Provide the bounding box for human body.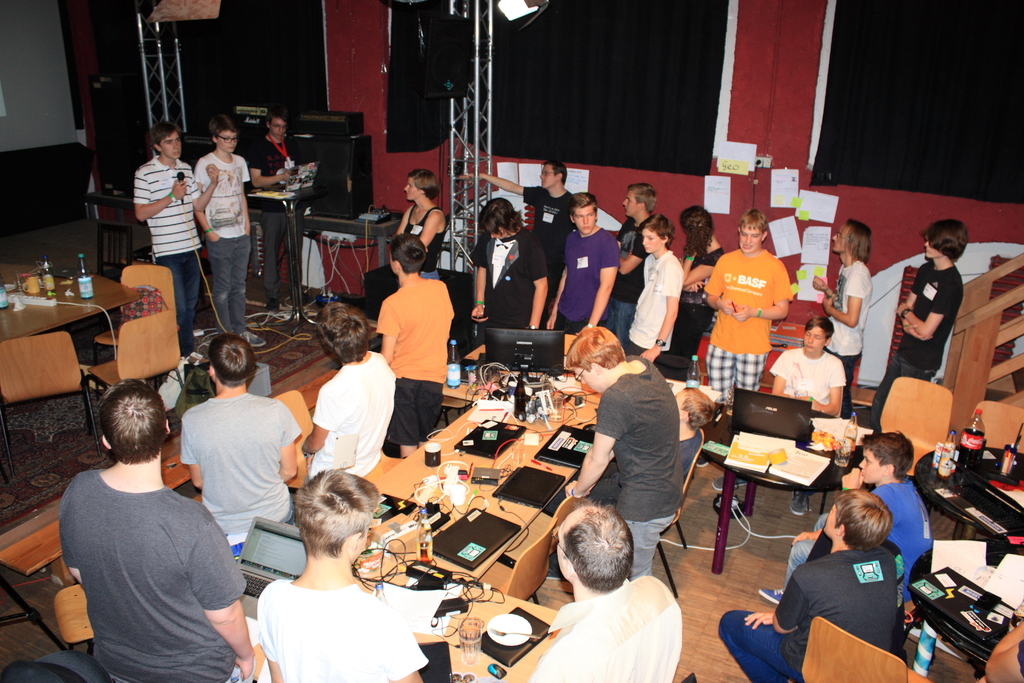
249/136/310/319.
